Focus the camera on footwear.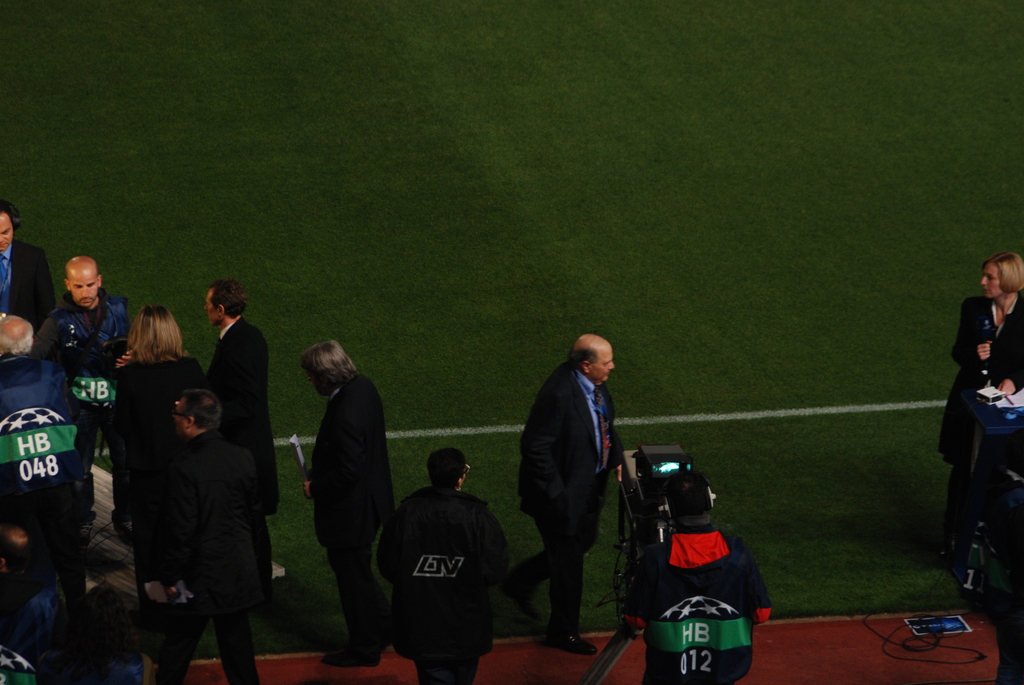
Focus region: box=[324, 644, 378, 669].
